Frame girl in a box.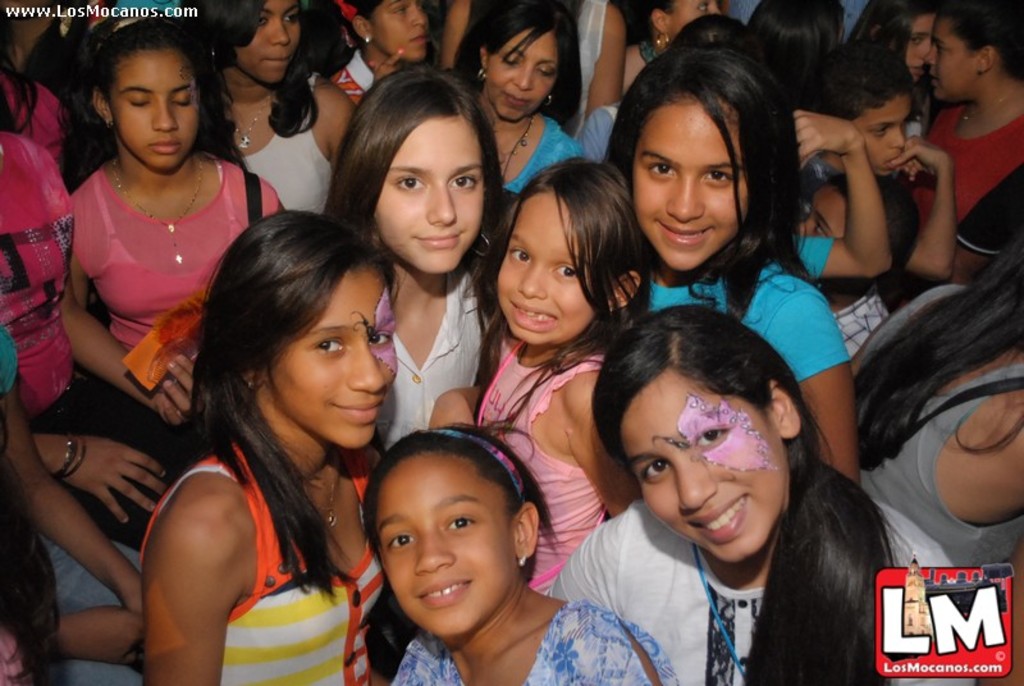
l=137, t=202, r=398, b=685.
